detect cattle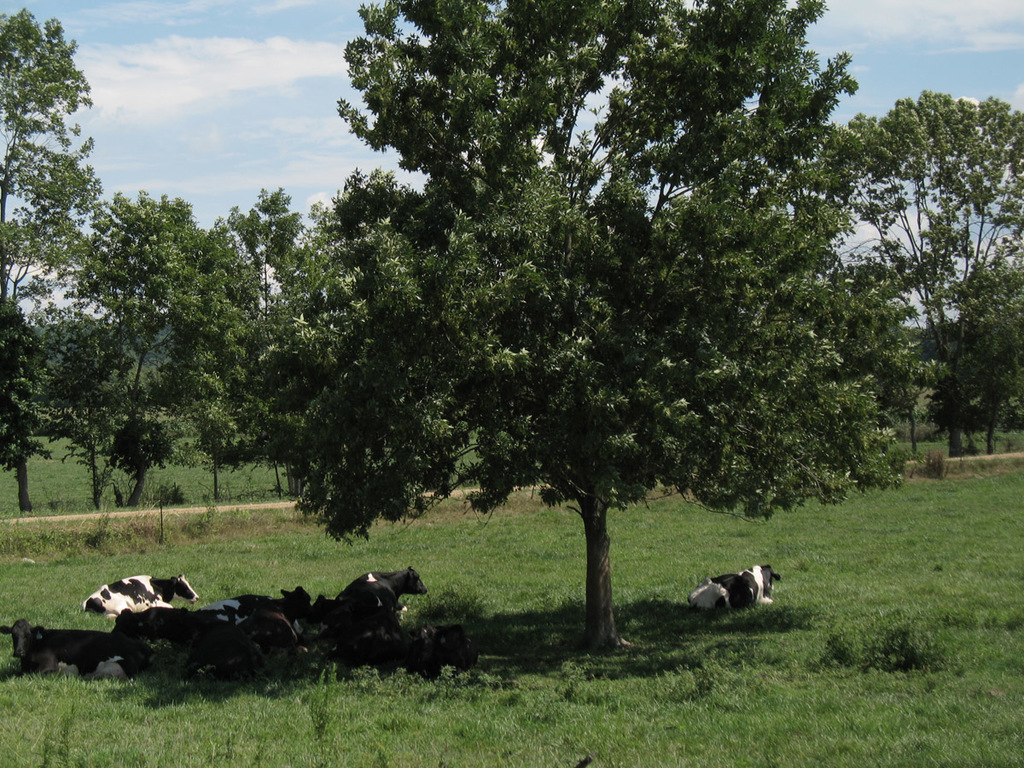
l=209, t=587, r=308, b=628
